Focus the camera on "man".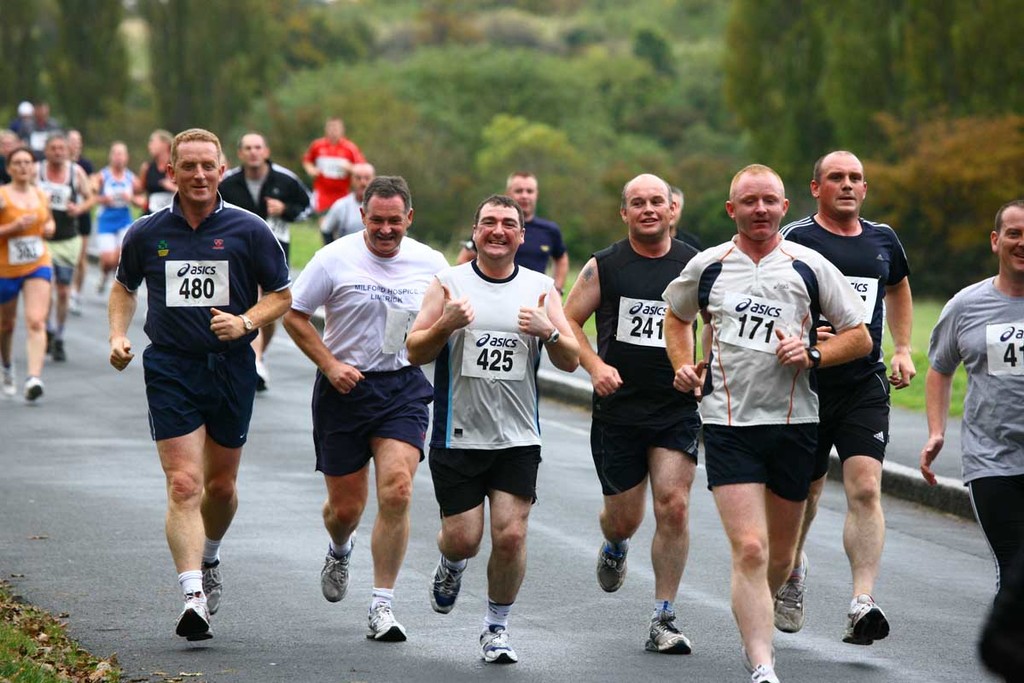
Focus region: (561,172,710,653).
